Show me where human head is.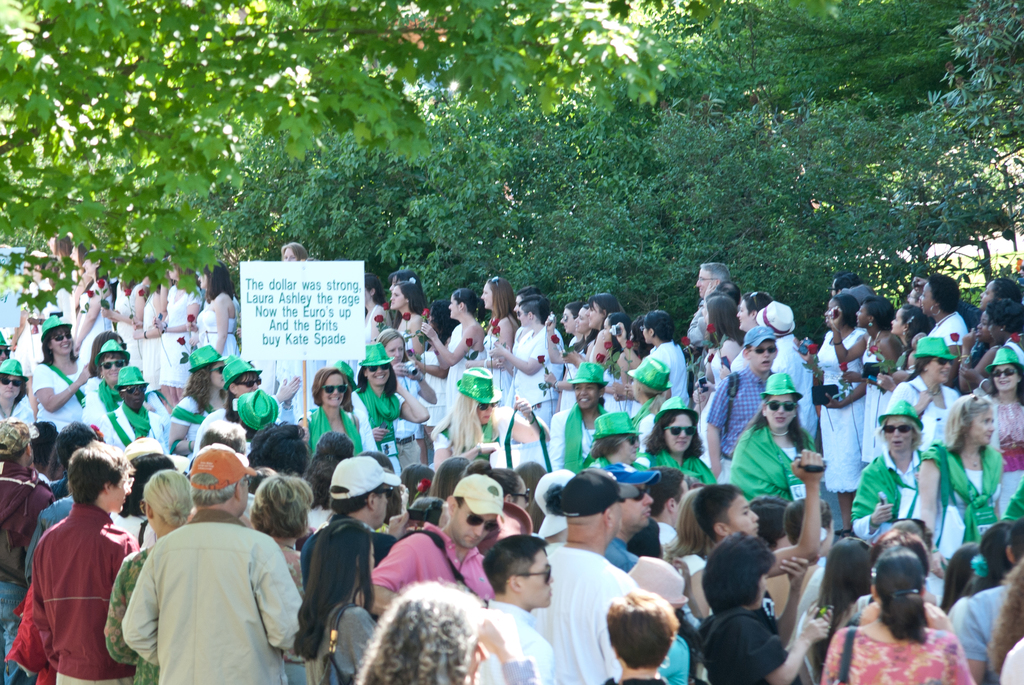
human head is at [left=390, top=281, right=425, bottom=314].
